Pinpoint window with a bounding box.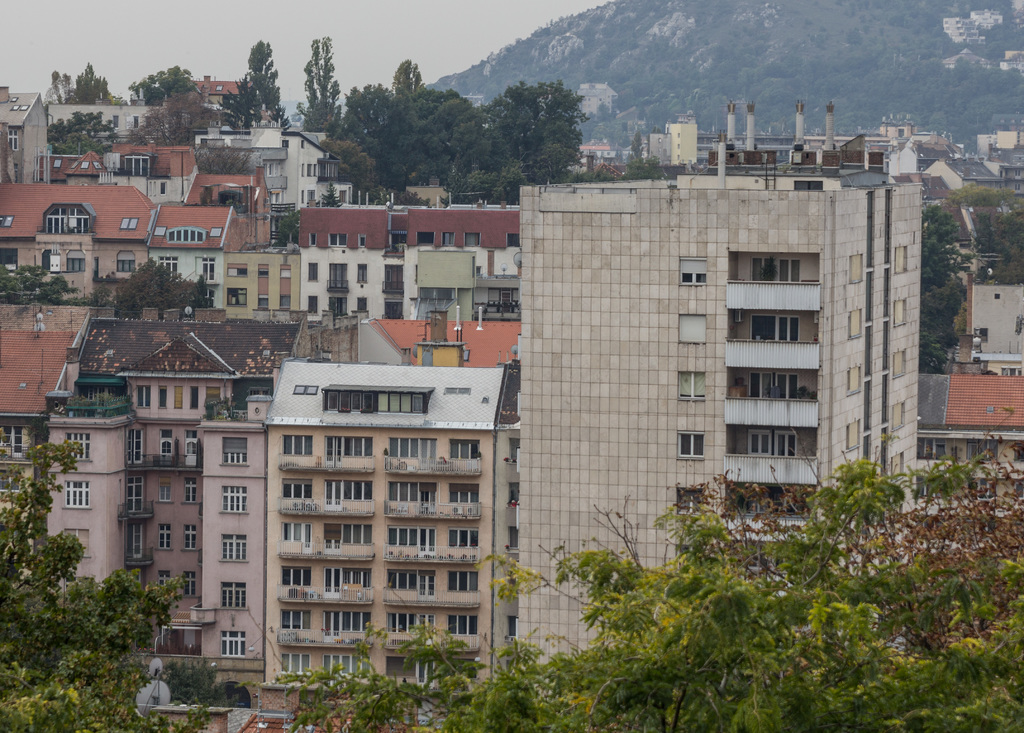
<region>842, 363, 868, 399</region>.
